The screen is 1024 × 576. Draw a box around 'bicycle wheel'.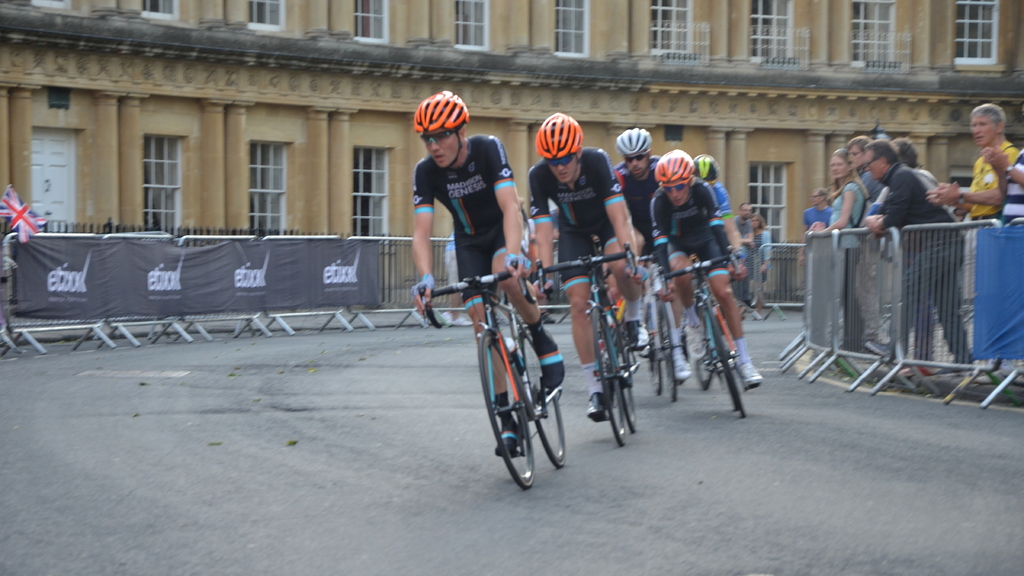
644:301:654:396.
